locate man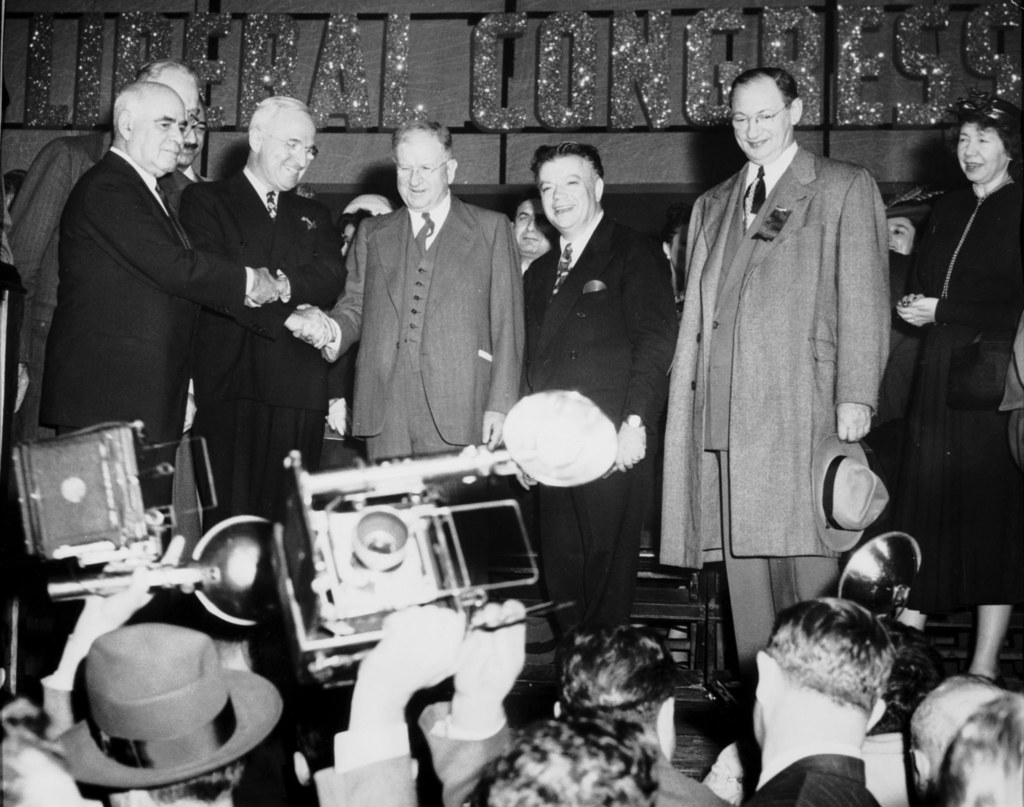
740:595:898:806
